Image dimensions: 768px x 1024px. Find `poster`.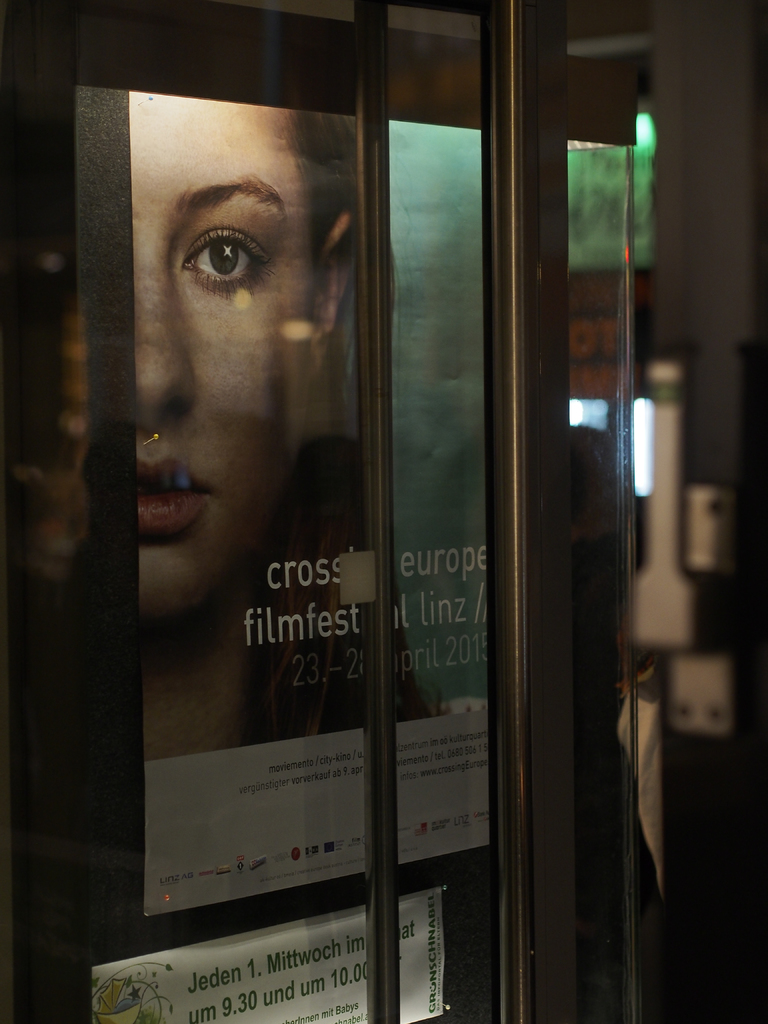
detection(76, 78, 364, 916).
